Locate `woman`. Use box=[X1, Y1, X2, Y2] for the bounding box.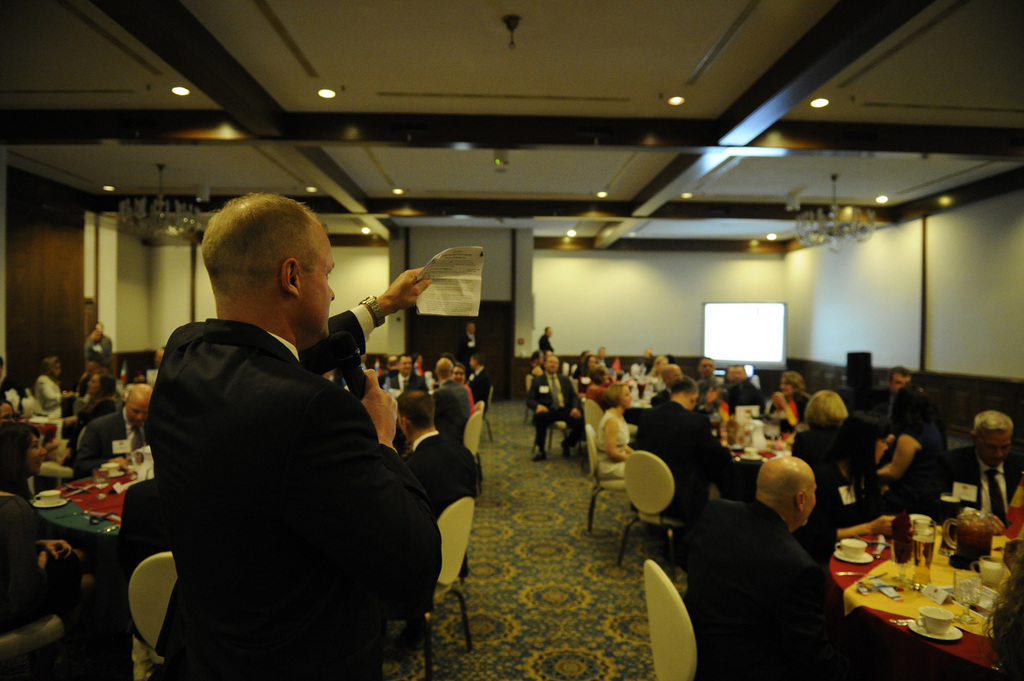
box=[767, 371, 811, 432].
